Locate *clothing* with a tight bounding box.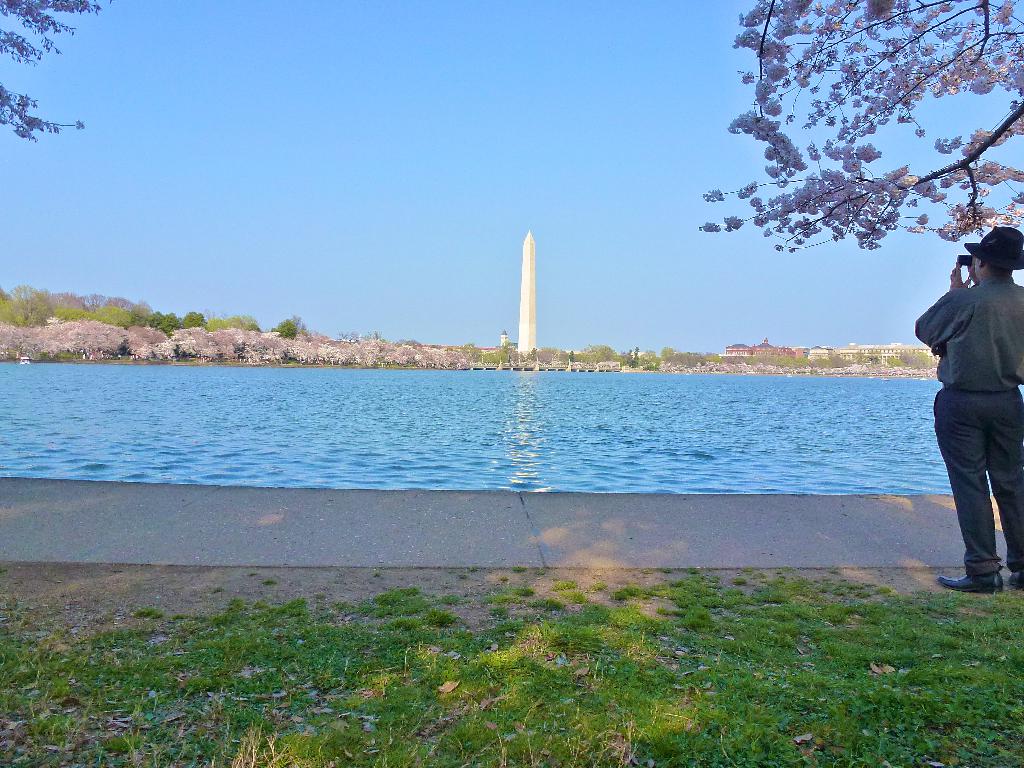
select_region(911, 273, 1023, 579).
